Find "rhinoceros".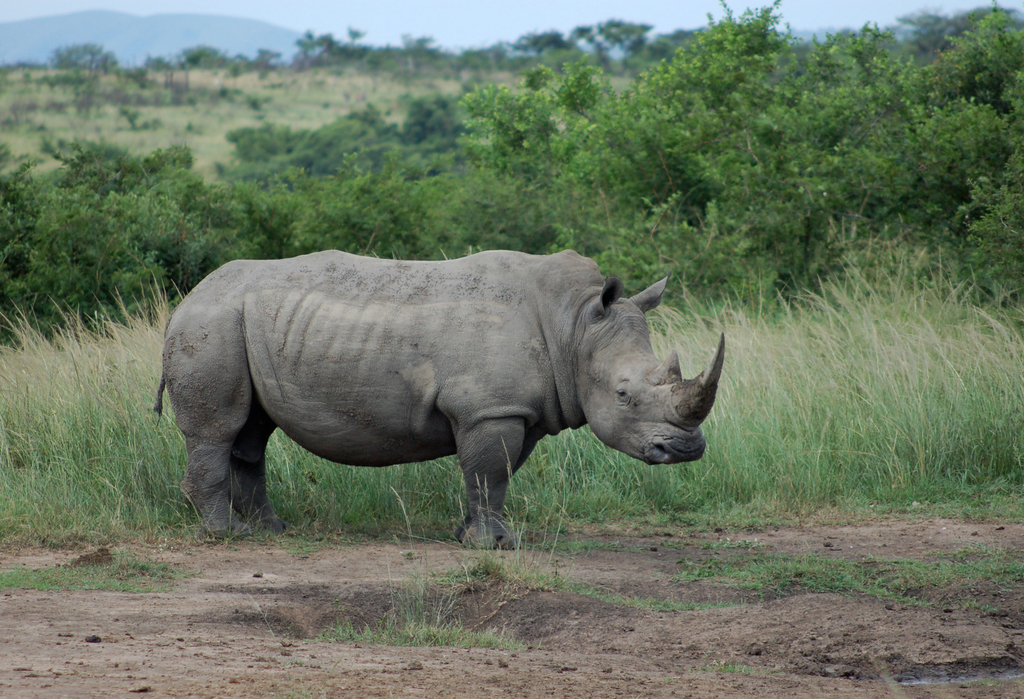
{"x1": 150, "y1": 234, "x2": 733, "y2": 549}.
